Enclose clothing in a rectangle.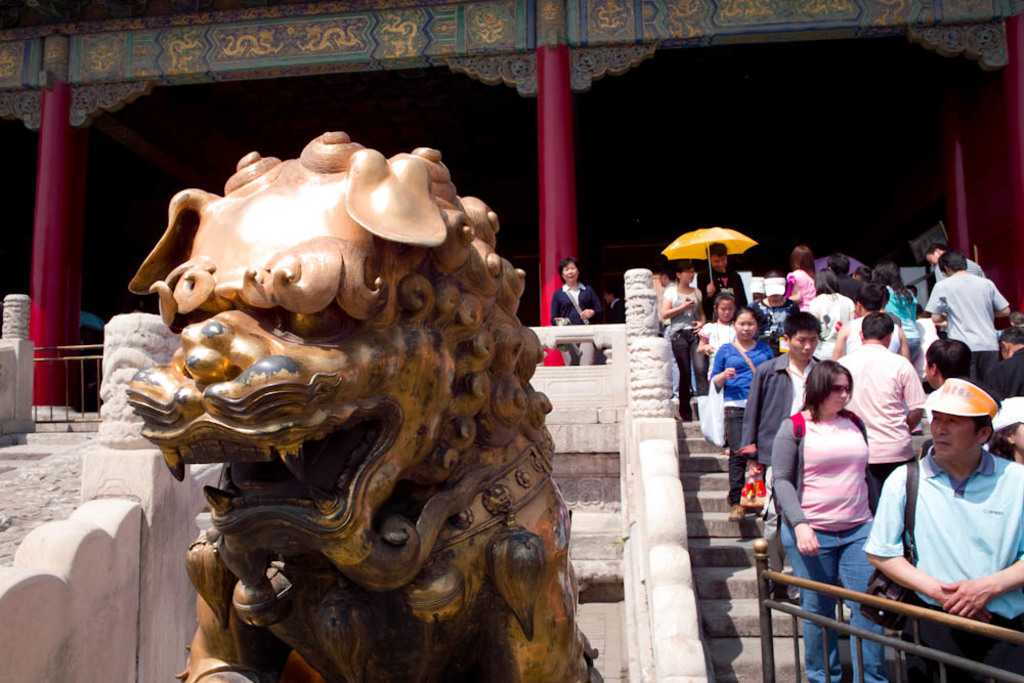
802, 289, 856, 345.
